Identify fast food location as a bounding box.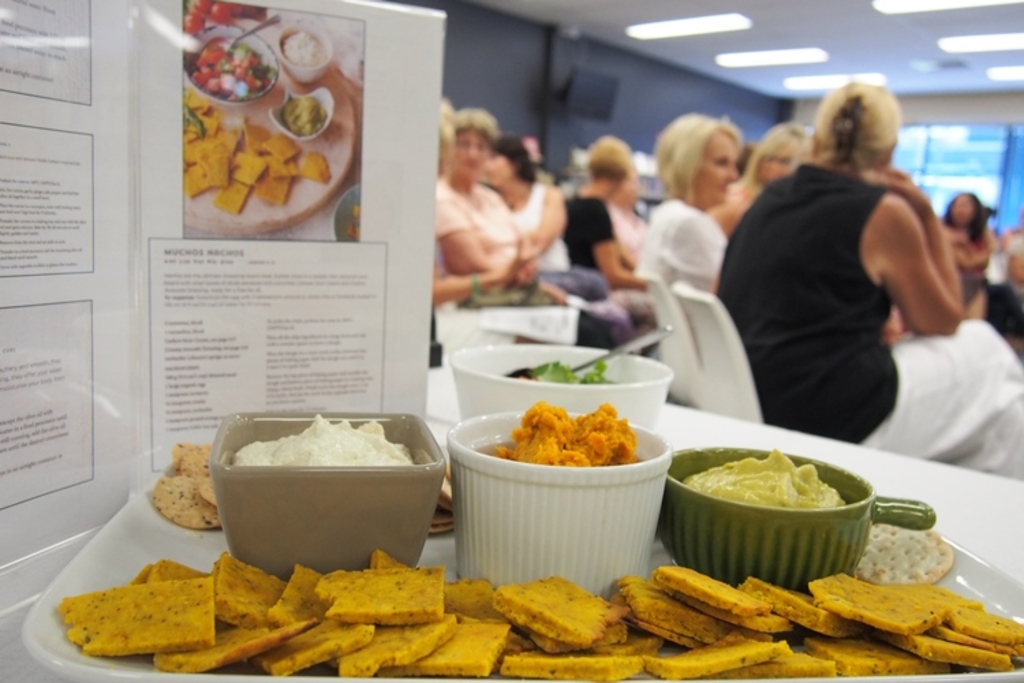
313/563/464/626.
